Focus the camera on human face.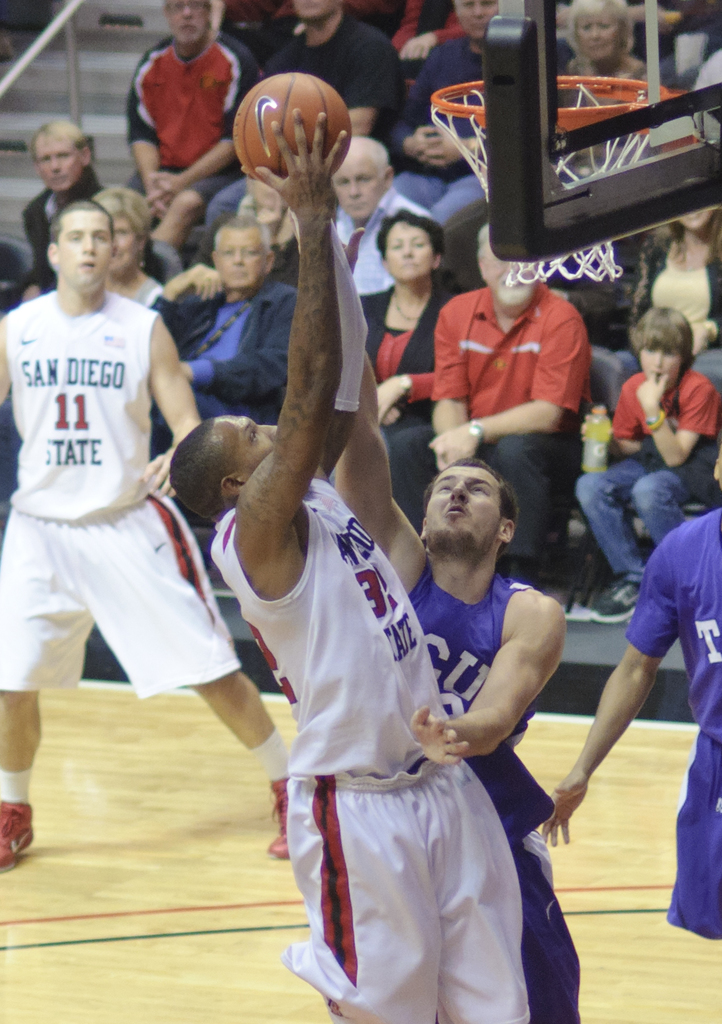
Focus region: BBox(213, 224, 266, 291).
